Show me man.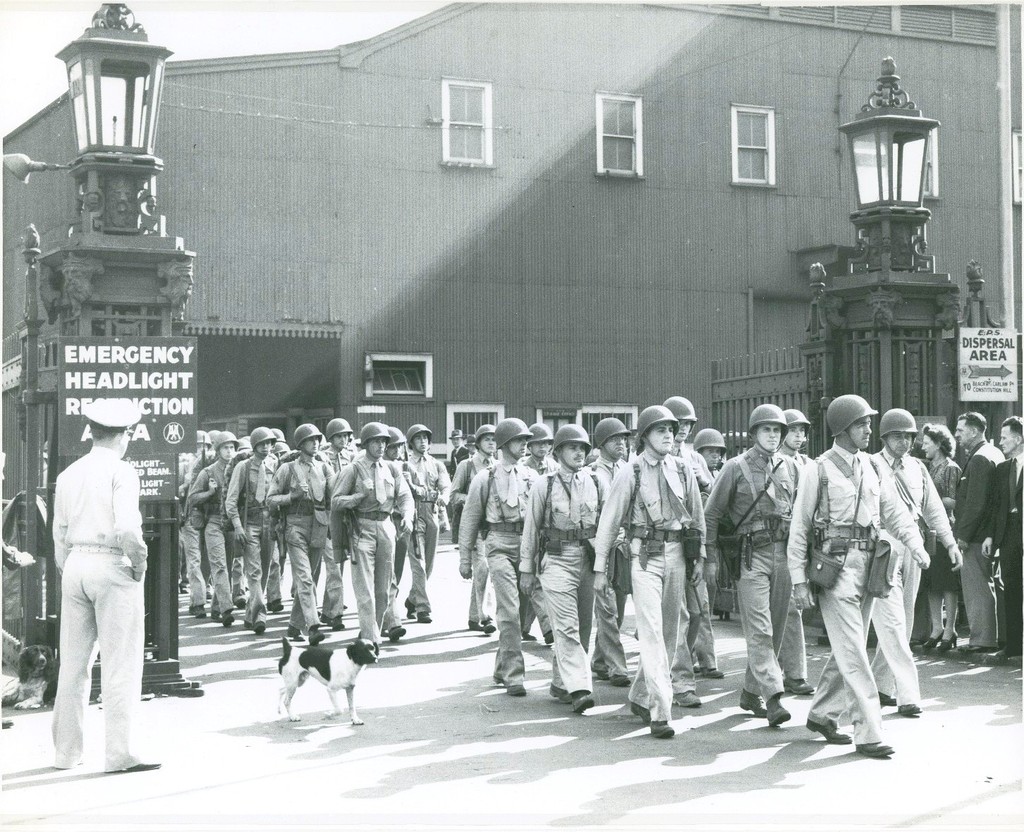
man is here: select_region(665, 395, 715, 494).
